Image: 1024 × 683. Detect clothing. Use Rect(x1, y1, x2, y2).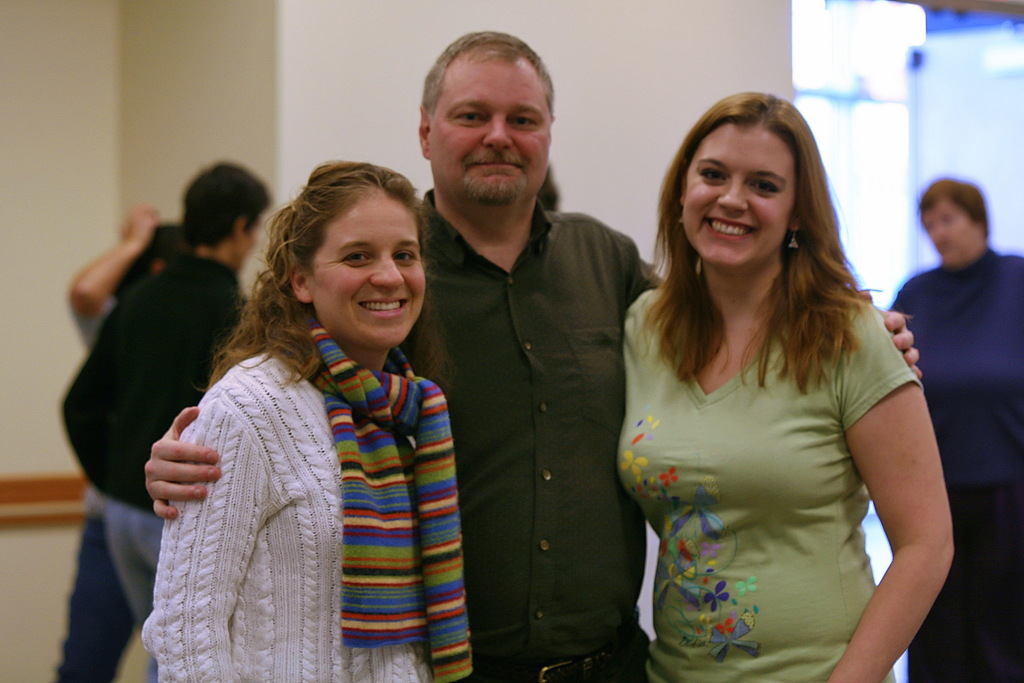
Rect(141, 313, 476, 682).
